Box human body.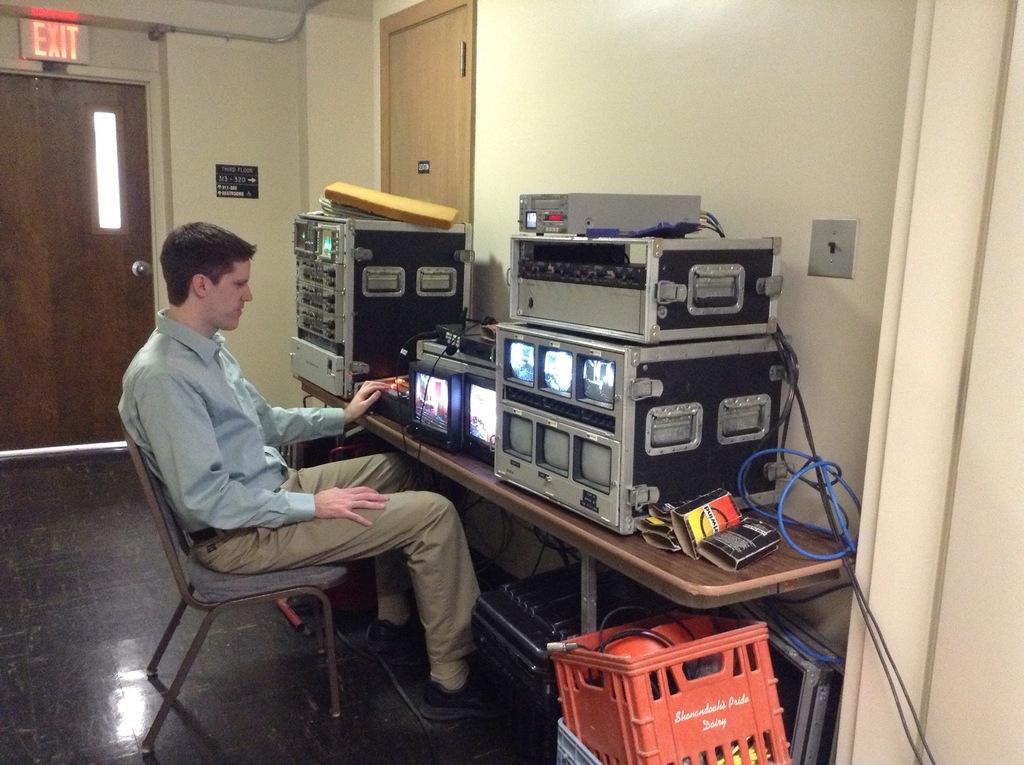
x1=131, y1=220, x2=429, y2=723.
